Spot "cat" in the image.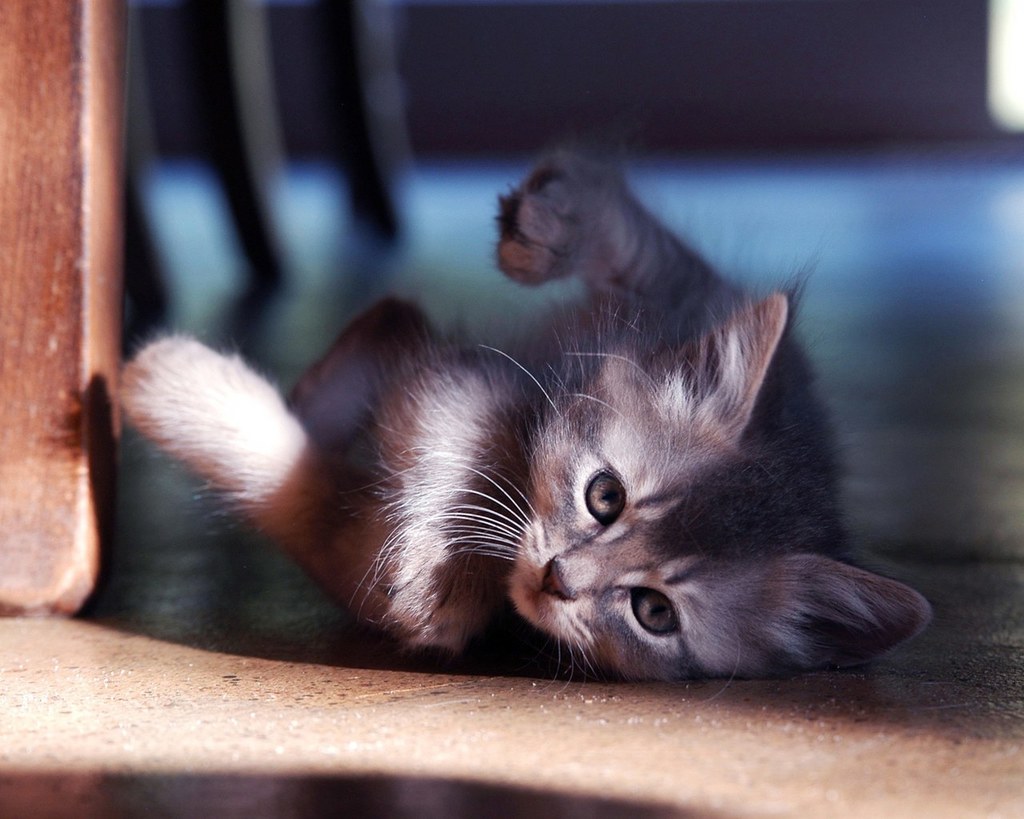
"cat" found at region(83, 137, 934, 721).
